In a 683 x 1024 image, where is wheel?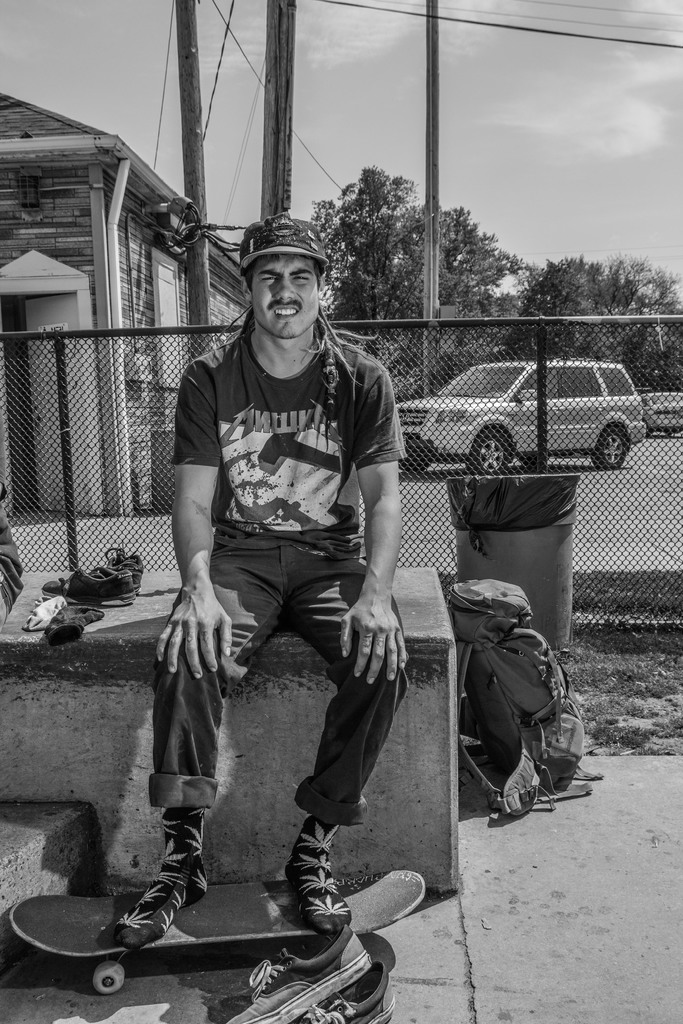
(97,961,120,993).
